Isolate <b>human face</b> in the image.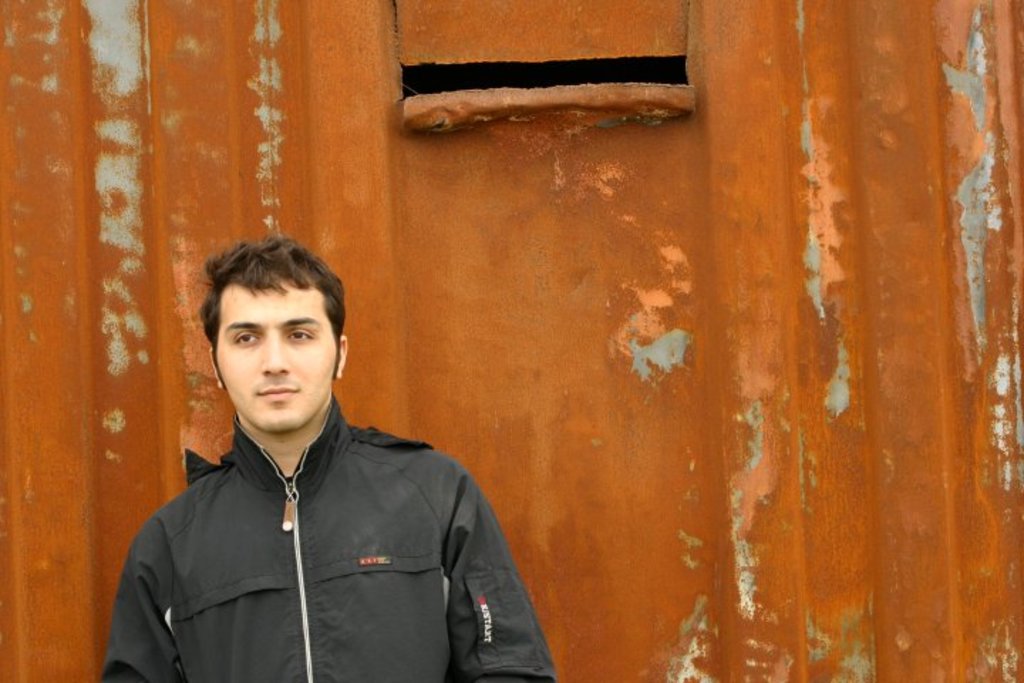
Isolated region: select_region(215, 283, 337, 434).
